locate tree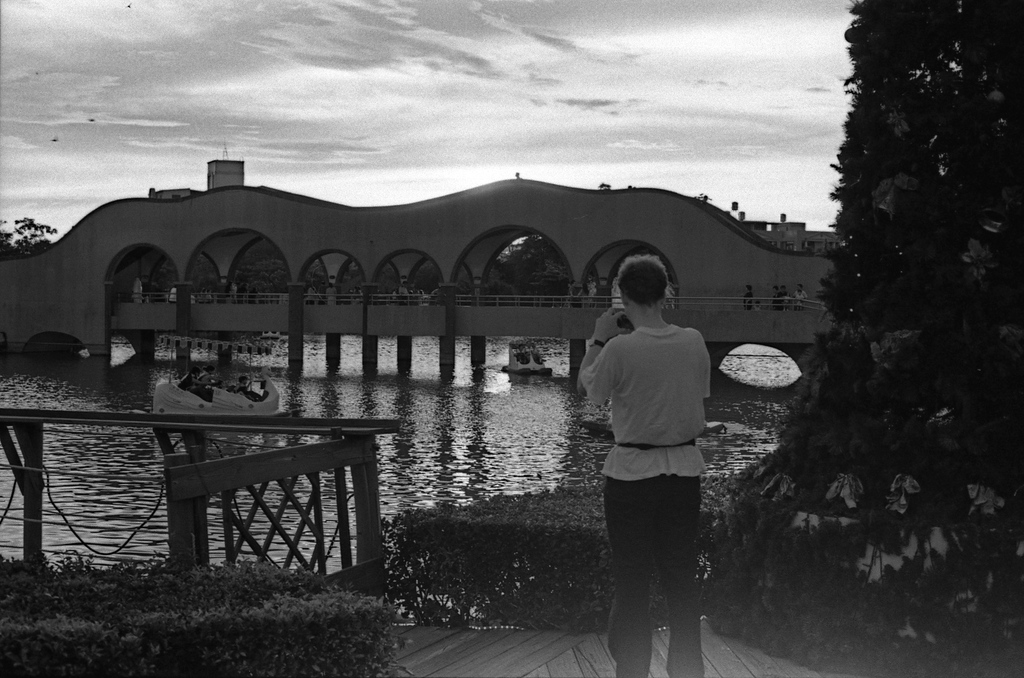
left=0, top=211, right=57, bottom=261
